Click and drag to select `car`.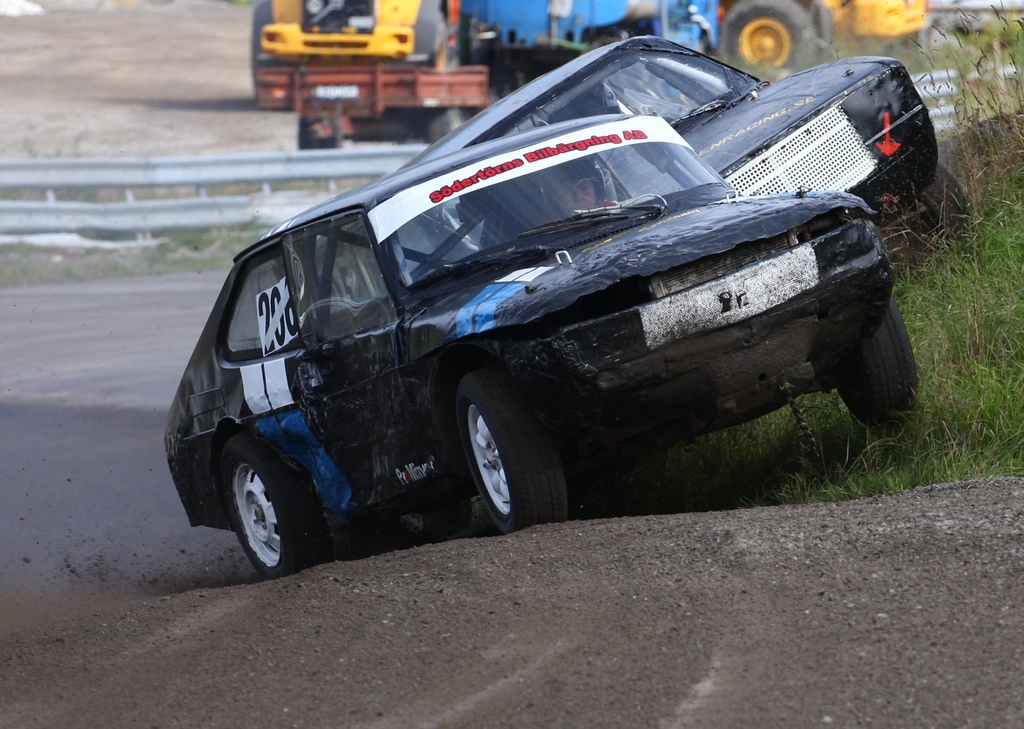
Selection: bbox(390, 32, 971, 248).
